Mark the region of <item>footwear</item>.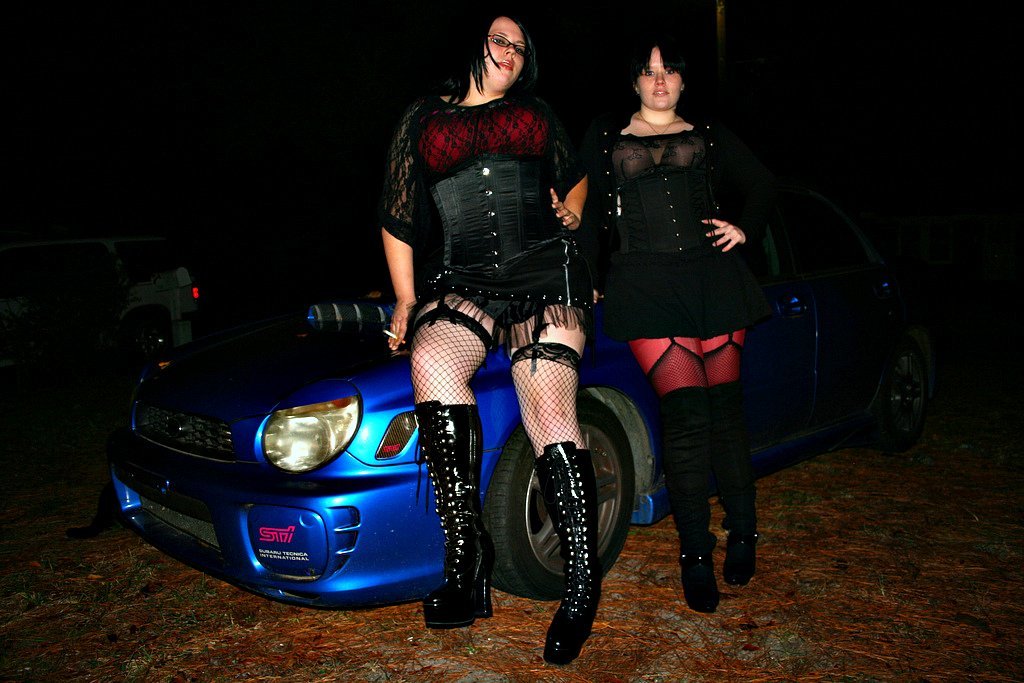
Region: left=714, top=372, right=761, bottom=584.
